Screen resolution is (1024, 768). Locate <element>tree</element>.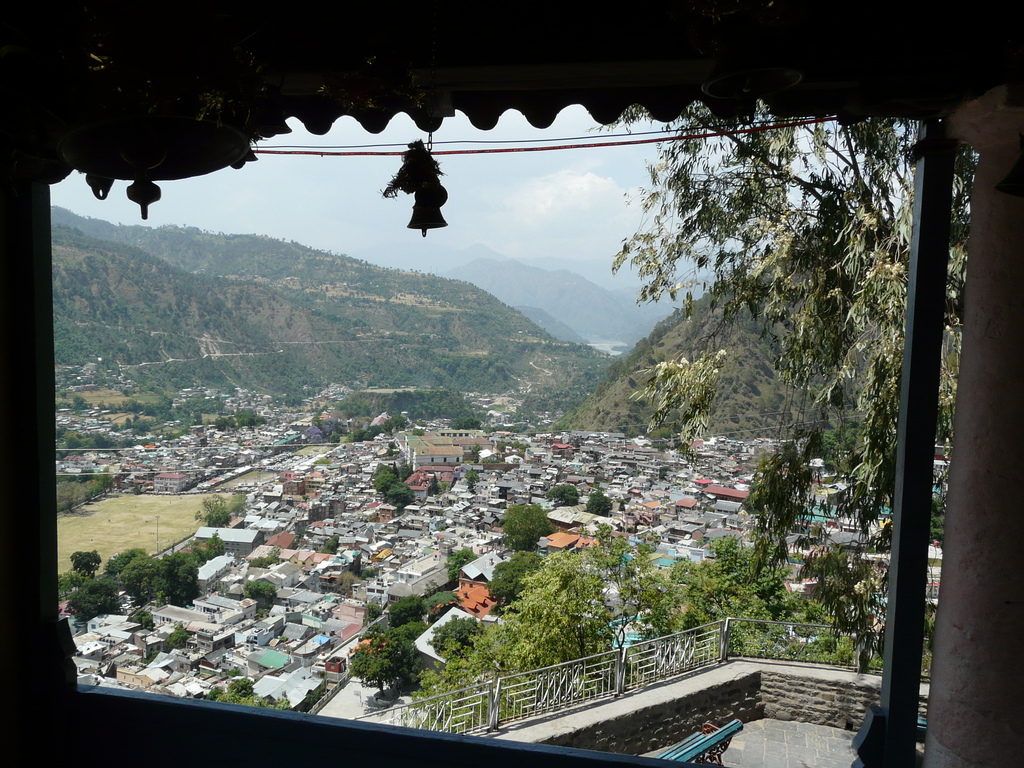
{"x1": 495, "y1": 495, "x2": 554, "y2": 525}.
